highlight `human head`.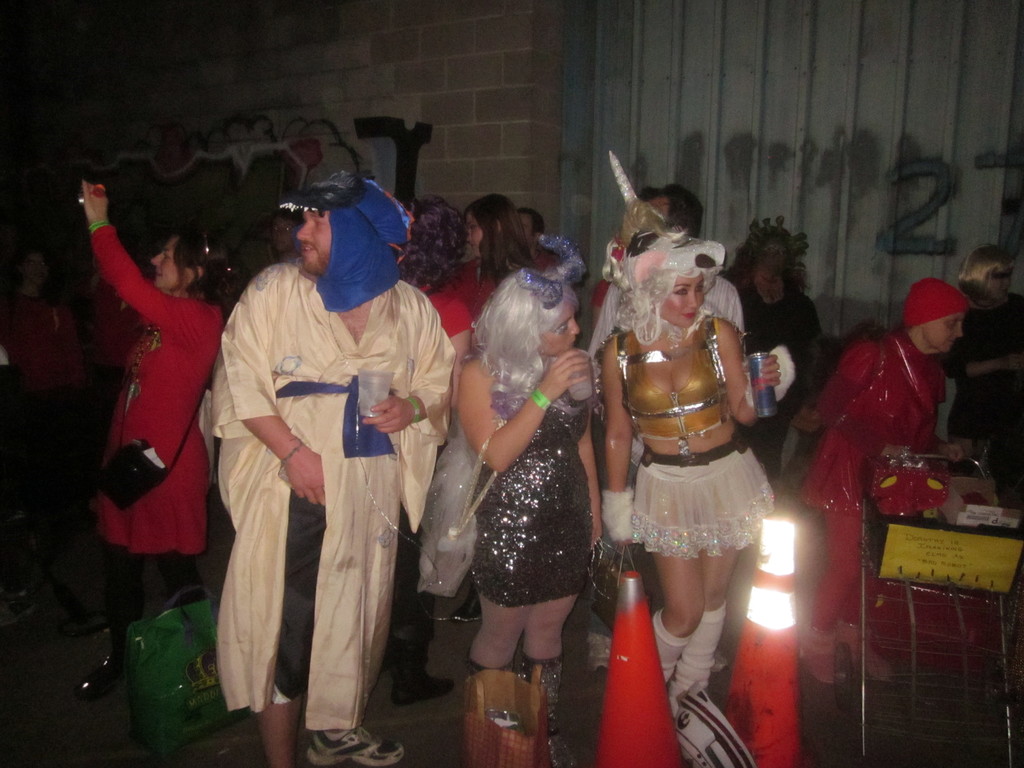
Highlighted region: 394/196/467/288.
